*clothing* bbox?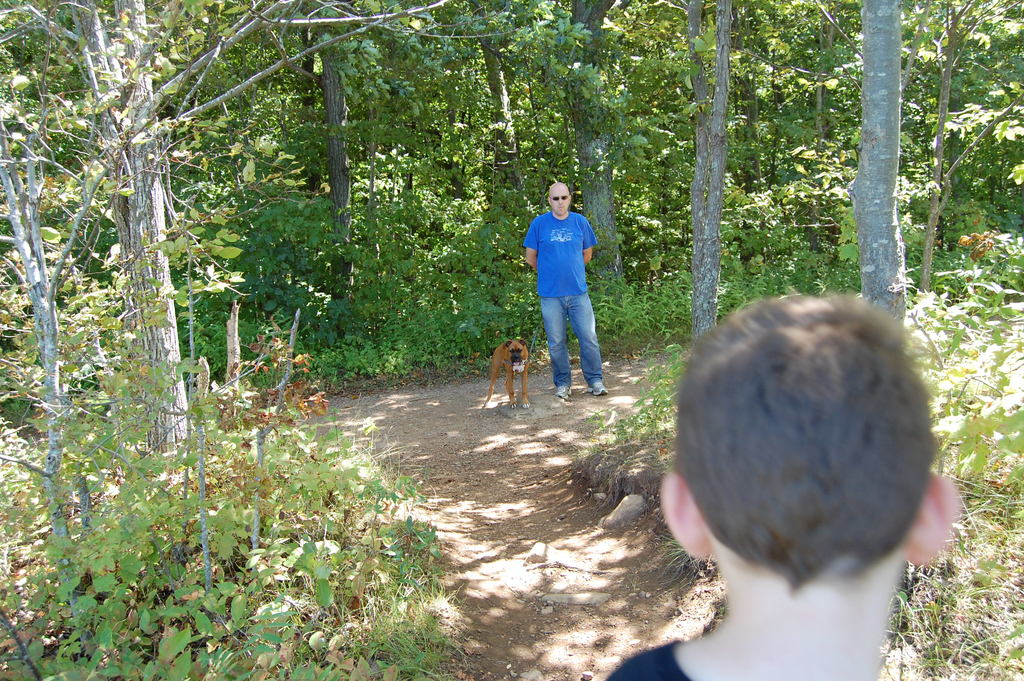
<region>532, 183, 610, 376</region>
